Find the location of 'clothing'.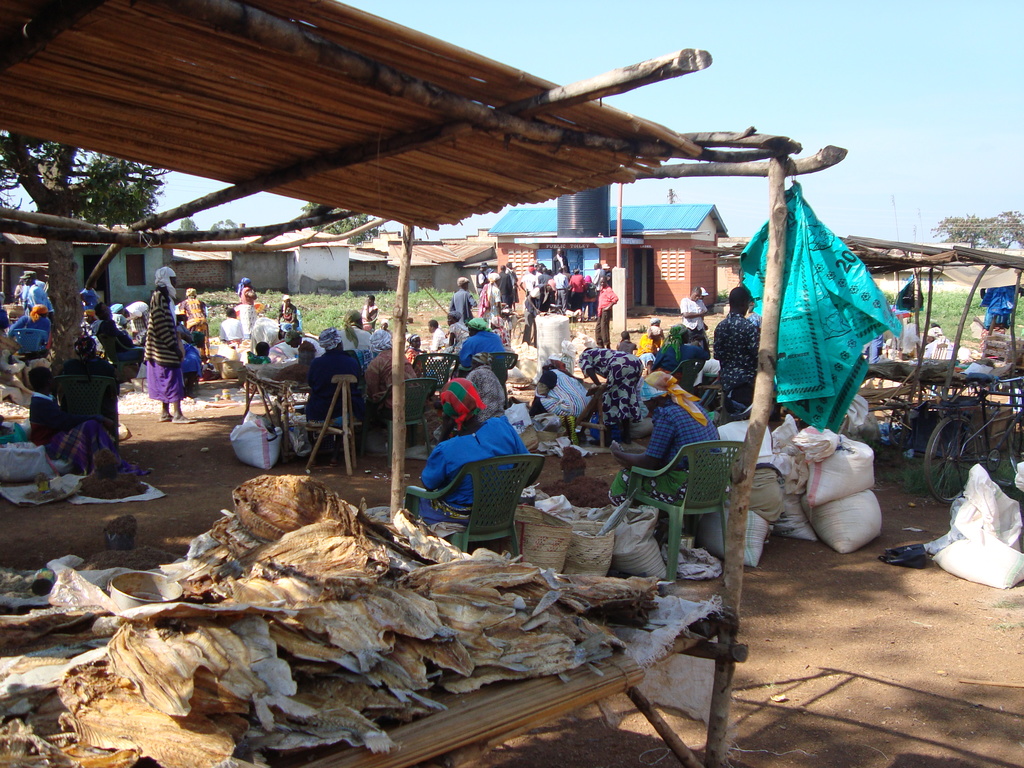
Location: region(447, 287, 476, 321).
